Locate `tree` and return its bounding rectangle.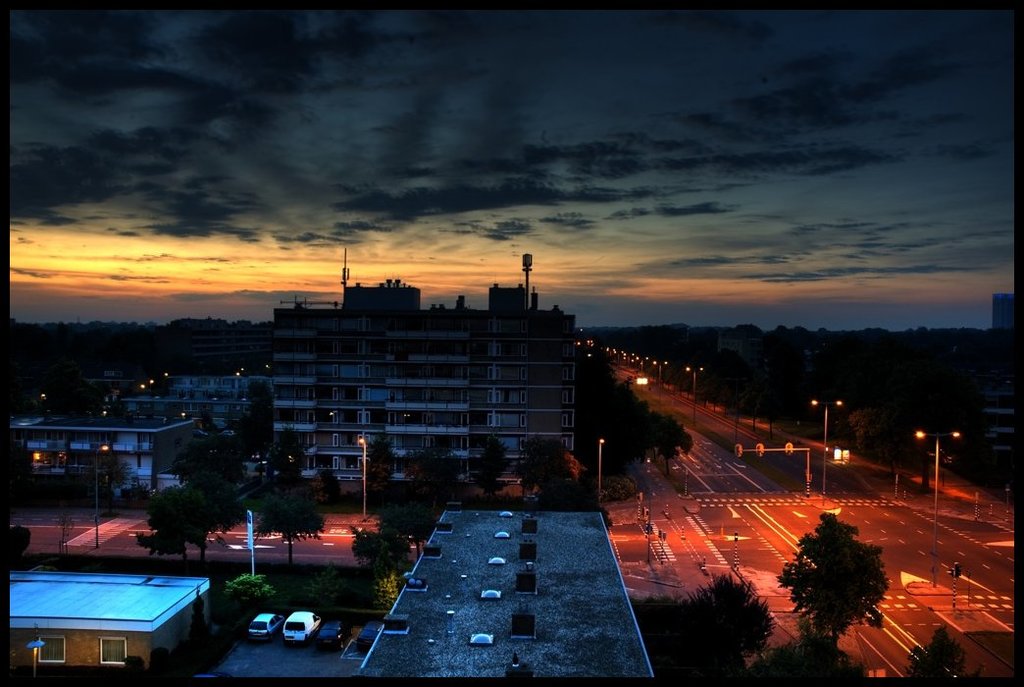
[477,431,504,495].
